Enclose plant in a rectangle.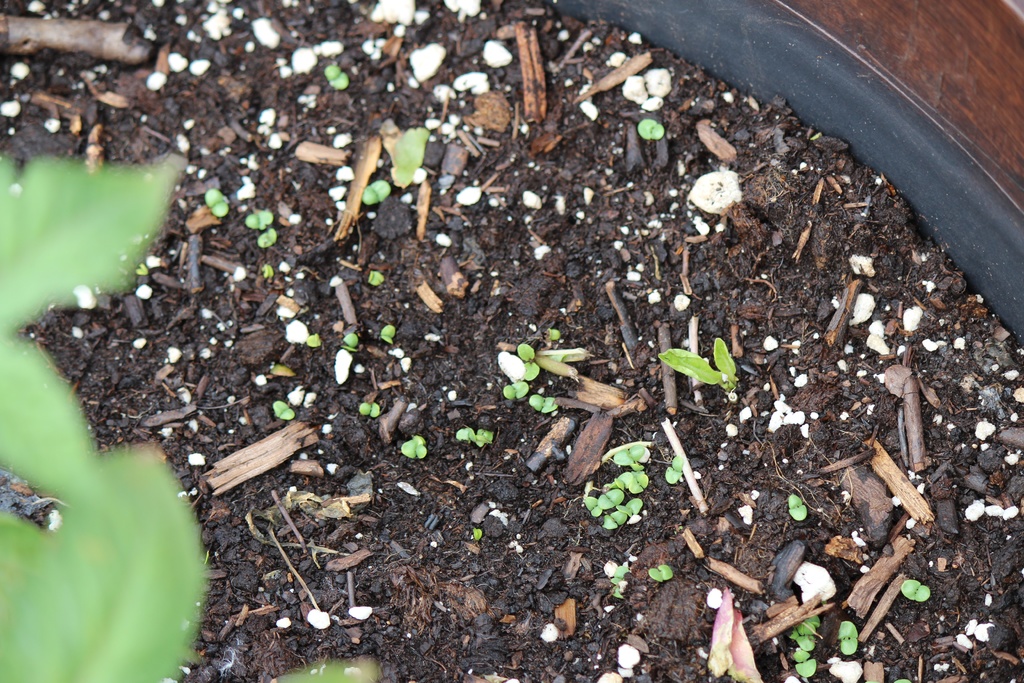
[470, 516, 485, 537].
